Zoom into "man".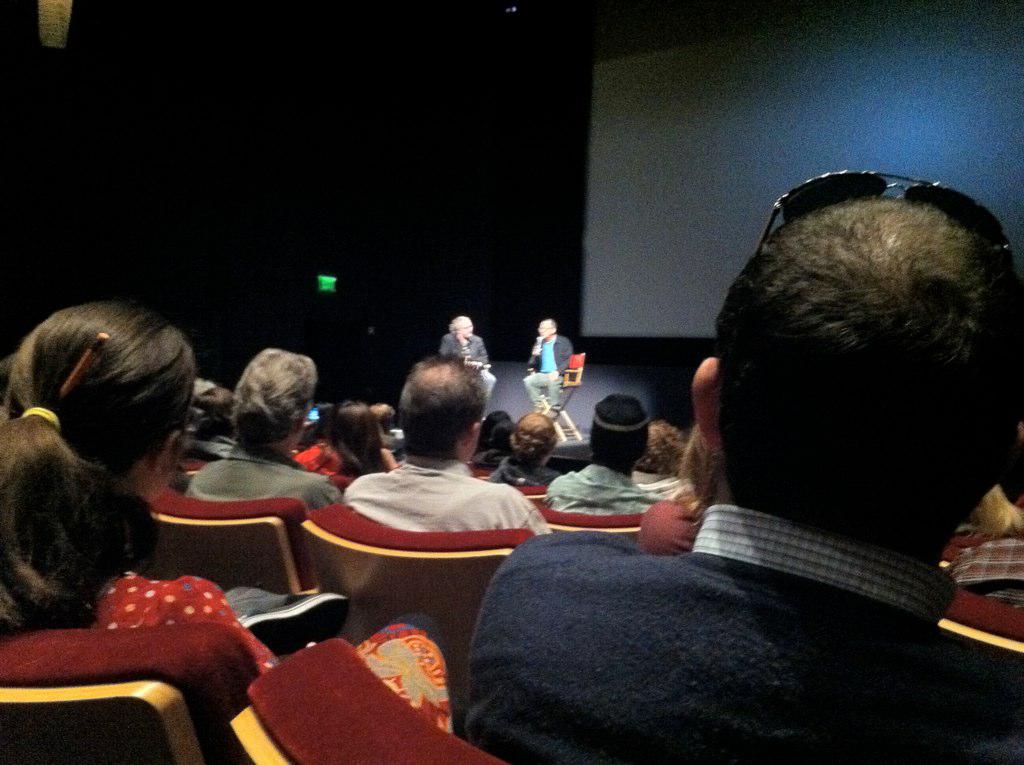
Zoom target: bbox=[544, 393, 658, 521].
